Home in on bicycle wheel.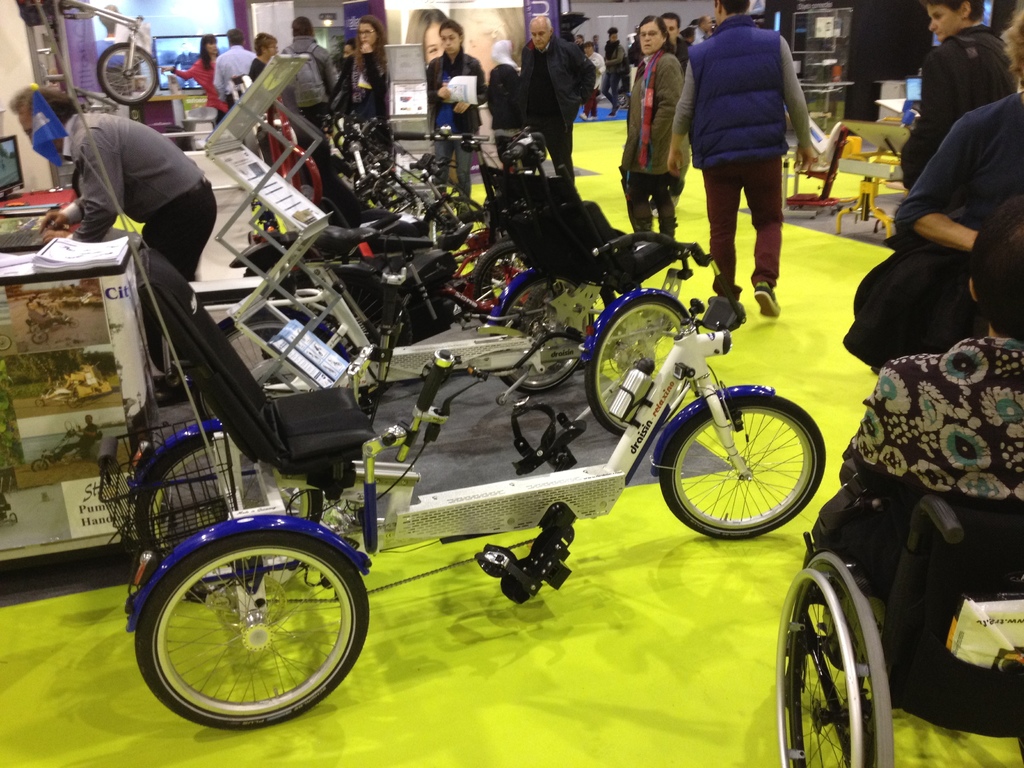
Homed in at bbox=[375, 171, 410, 189].
